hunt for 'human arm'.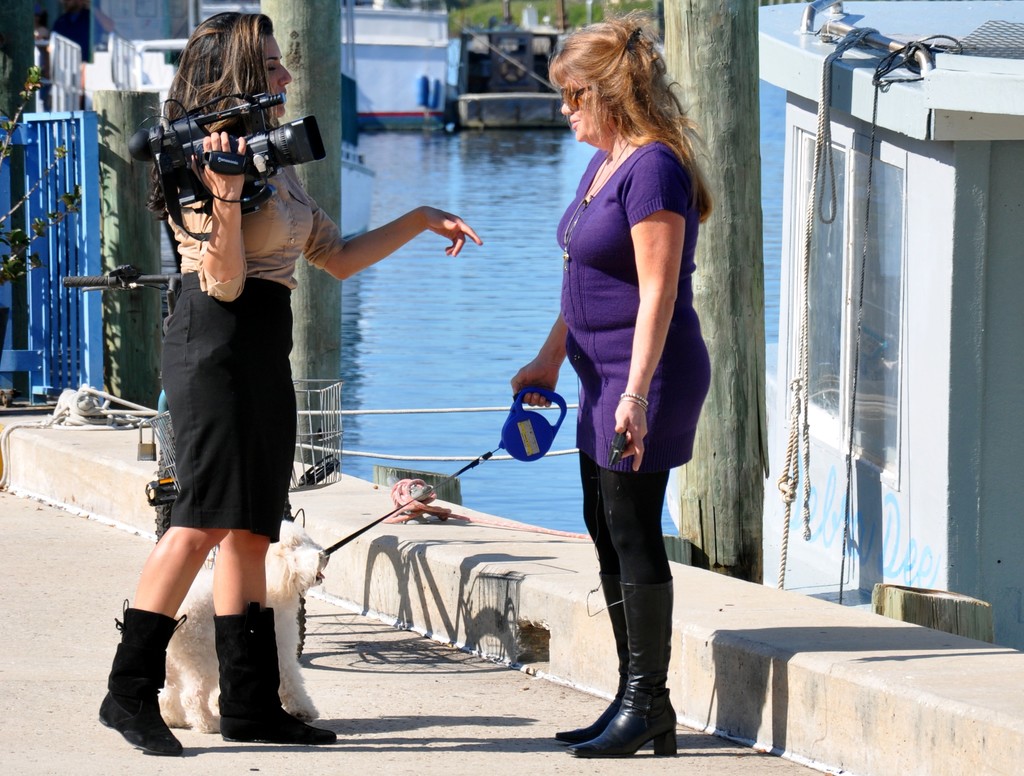
Hunted down at bbox=[302, 201, 430, 288].
